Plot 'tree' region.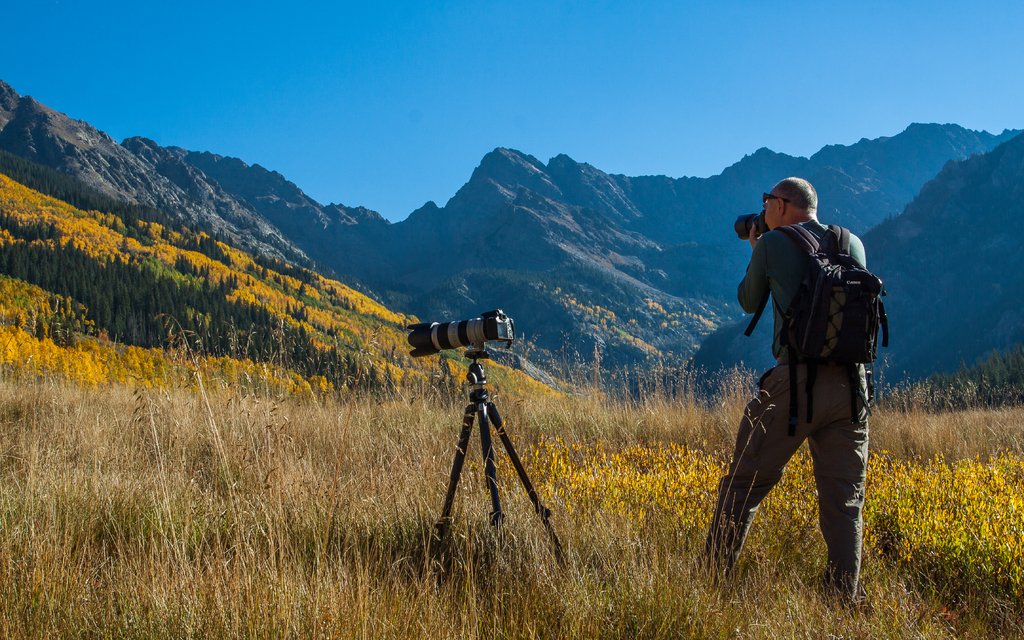
Plotted at <box>95,296,114,336</box>.
